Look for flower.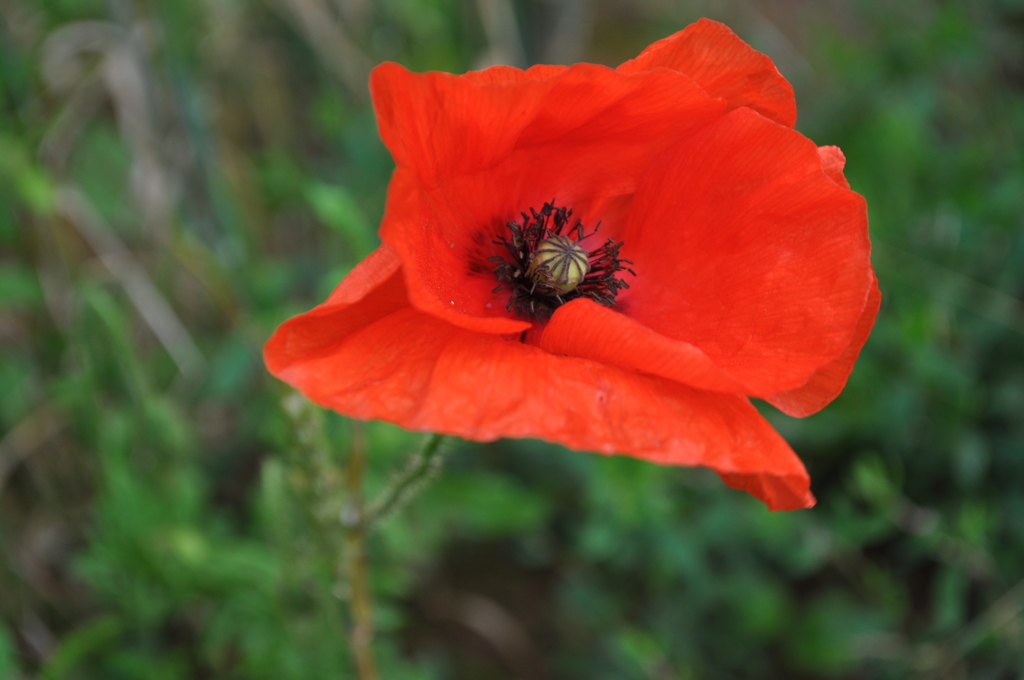
Found: x1=274, y1=21, x2=877, y2=505.
